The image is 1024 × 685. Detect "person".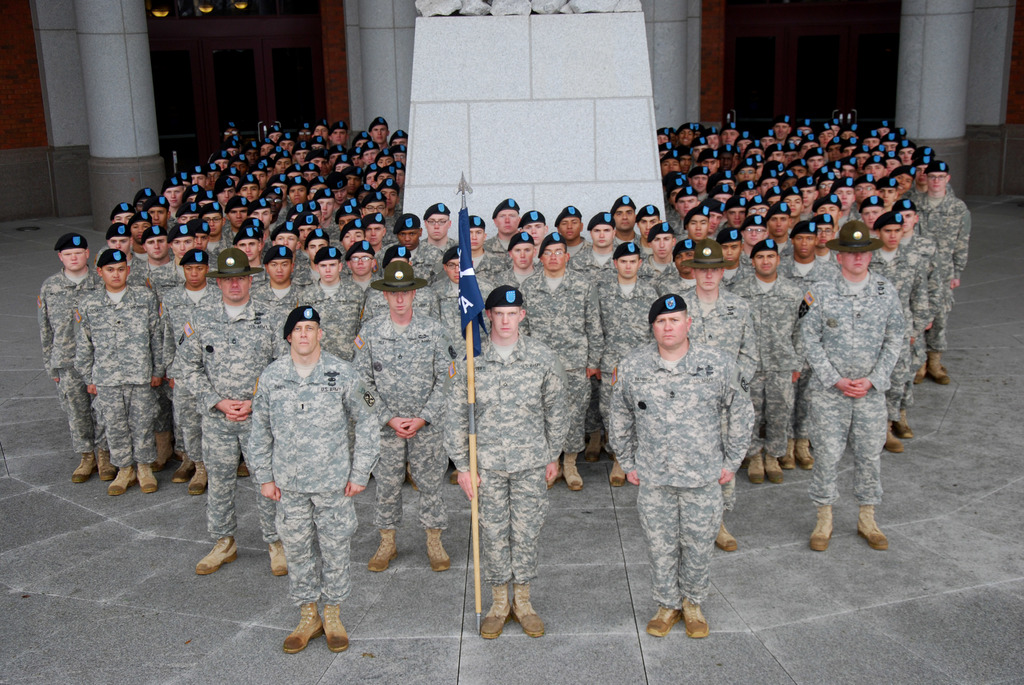
Detection: detection(339, 169, 362, 199).
